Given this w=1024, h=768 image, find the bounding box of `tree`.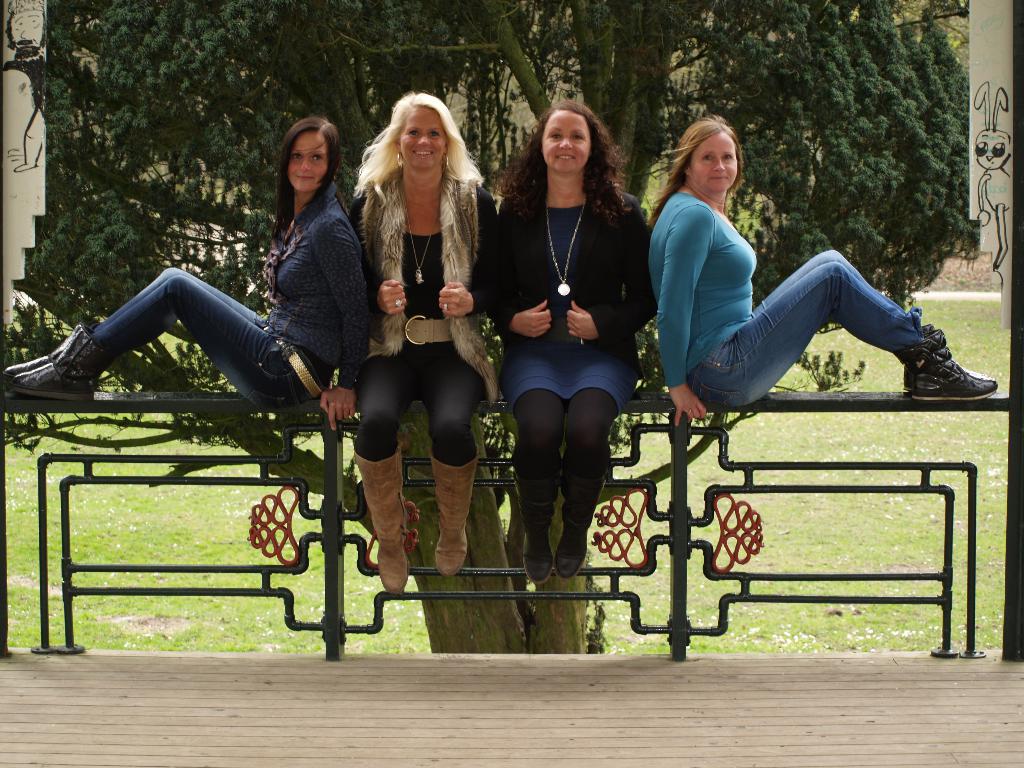
(left=0, top=10, right=932, bottom=595).
